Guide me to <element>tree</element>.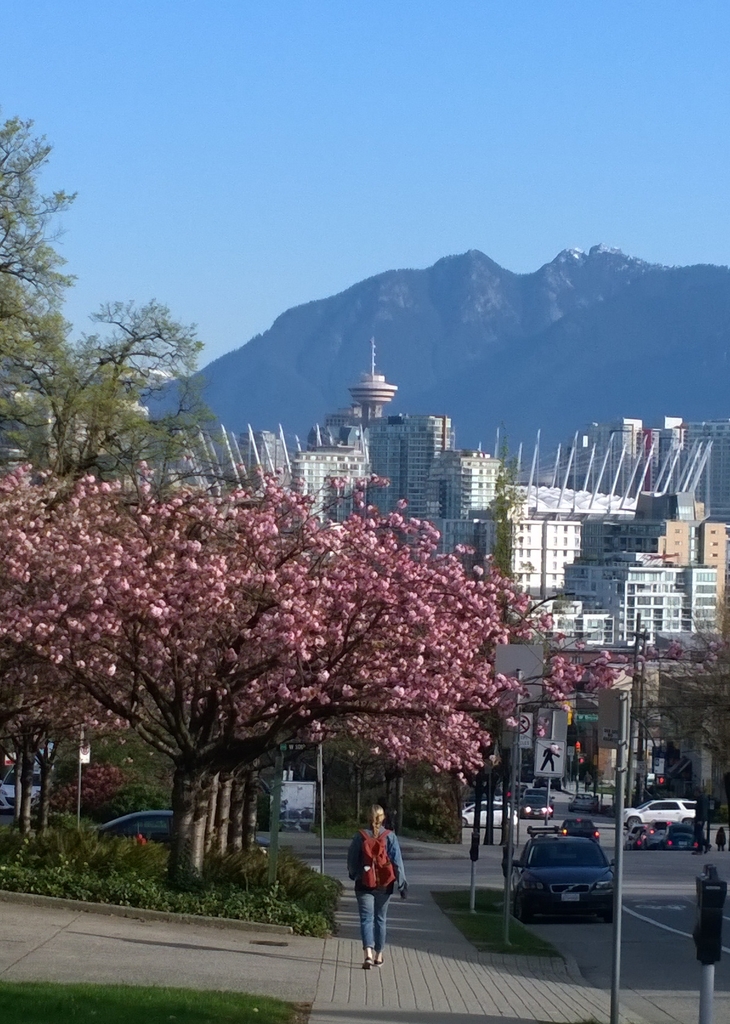
Guidance: crop(0, 452, 658, 896).
